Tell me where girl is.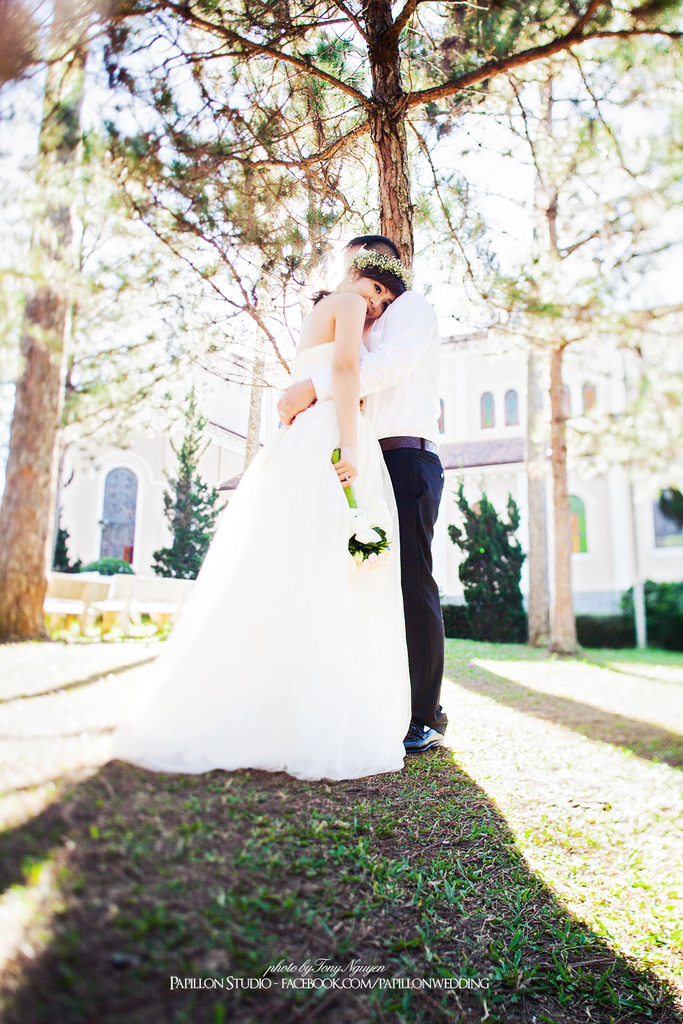
girl is at [68, 239, 409, 785].
